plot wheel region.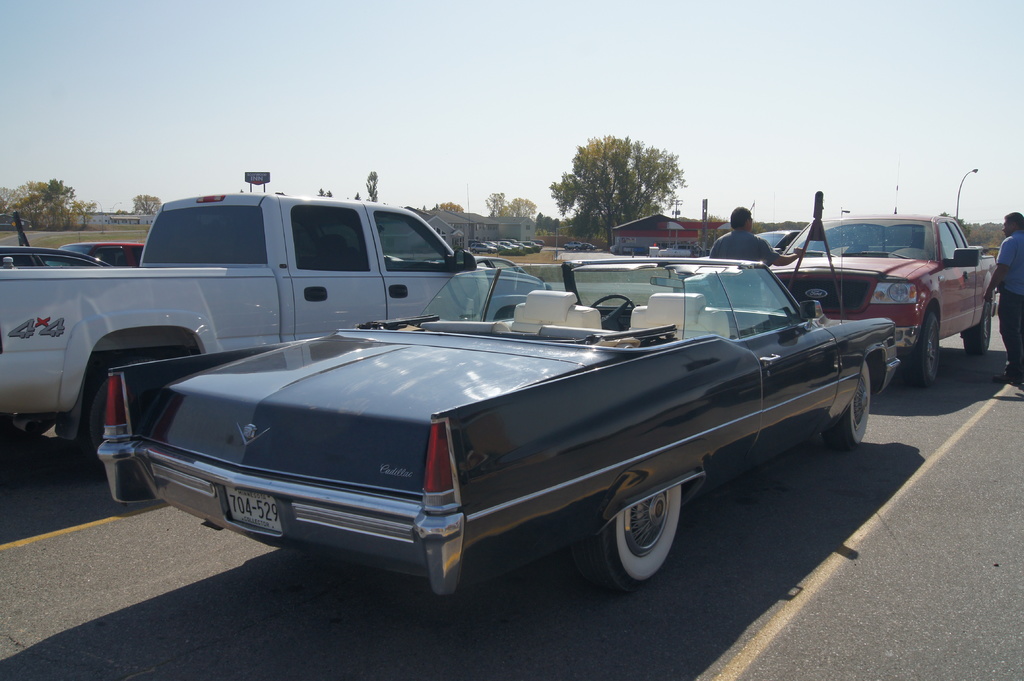
Plotted at (829, 362, 871, 445).
